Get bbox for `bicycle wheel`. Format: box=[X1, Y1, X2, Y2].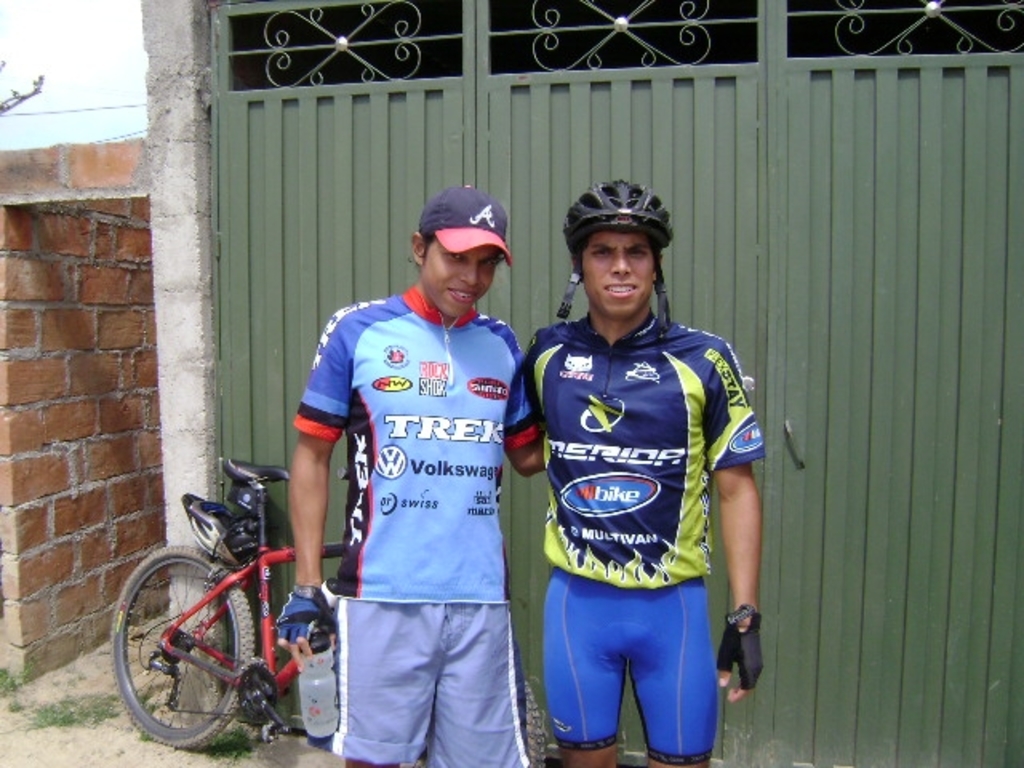
box=[118, 560, 290, 758].
